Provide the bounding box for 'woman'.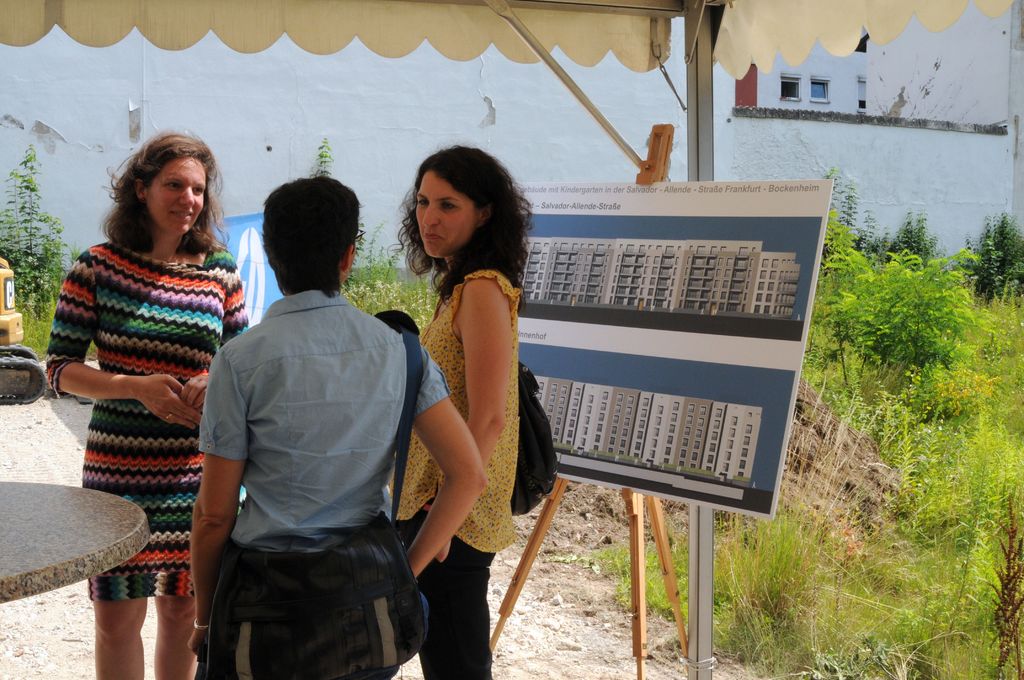
42,131,253,679.
